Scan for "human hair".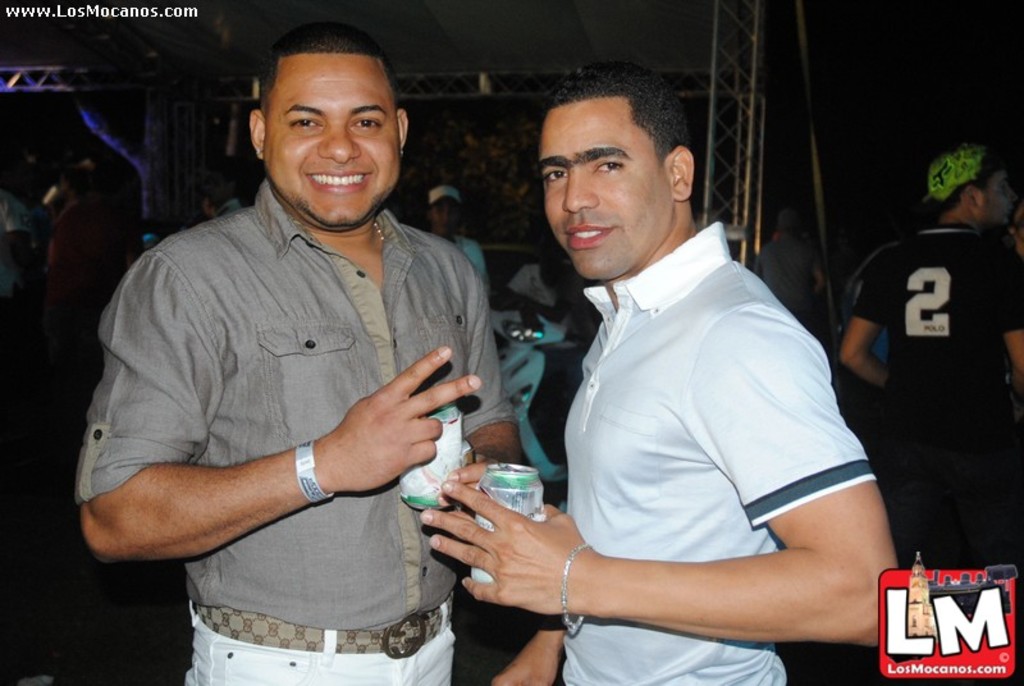
Scan result: bbox(246, 17, 404, 120).
